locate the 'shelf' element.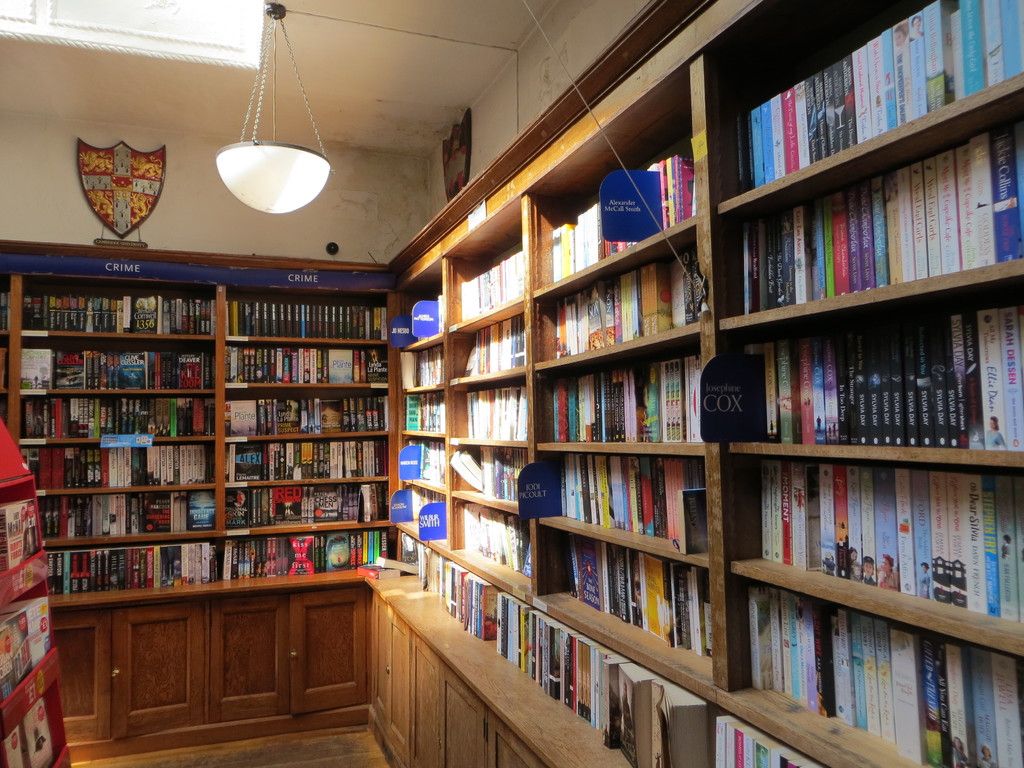
Element bbox: detection(13, 396, 225, 451).
